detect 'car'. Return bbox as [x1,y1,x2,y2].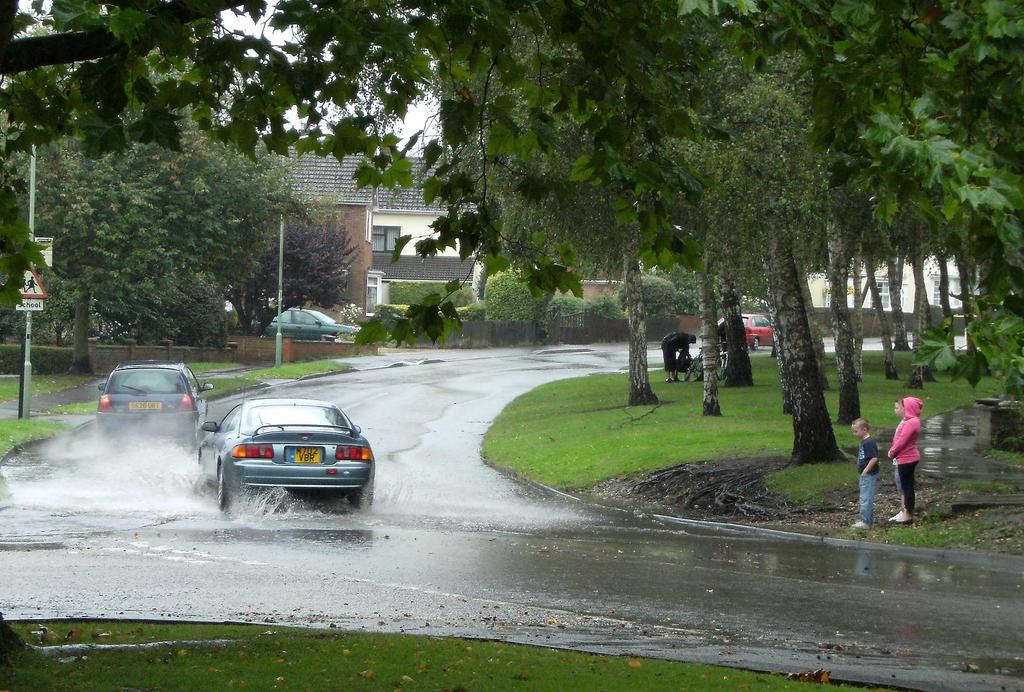
[100,358,211,443].
